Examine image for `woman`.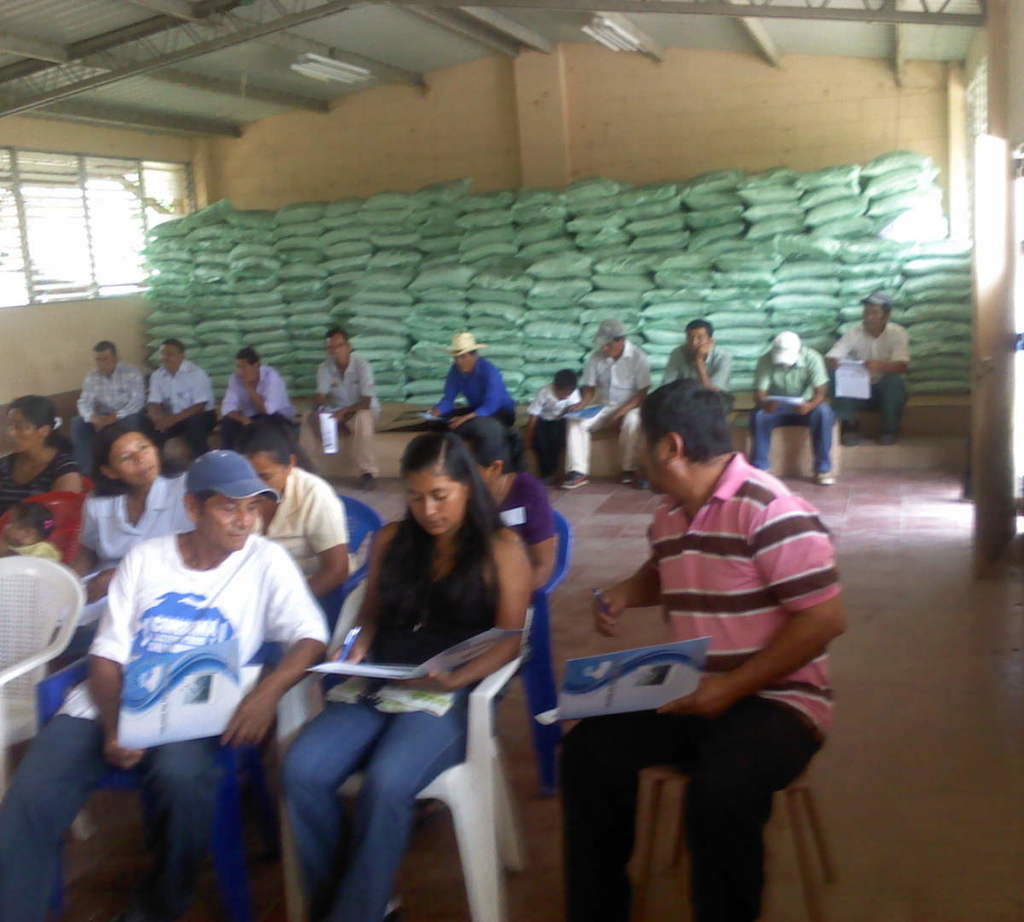
Examination result: l=281, t=403, r=547, b=908.
